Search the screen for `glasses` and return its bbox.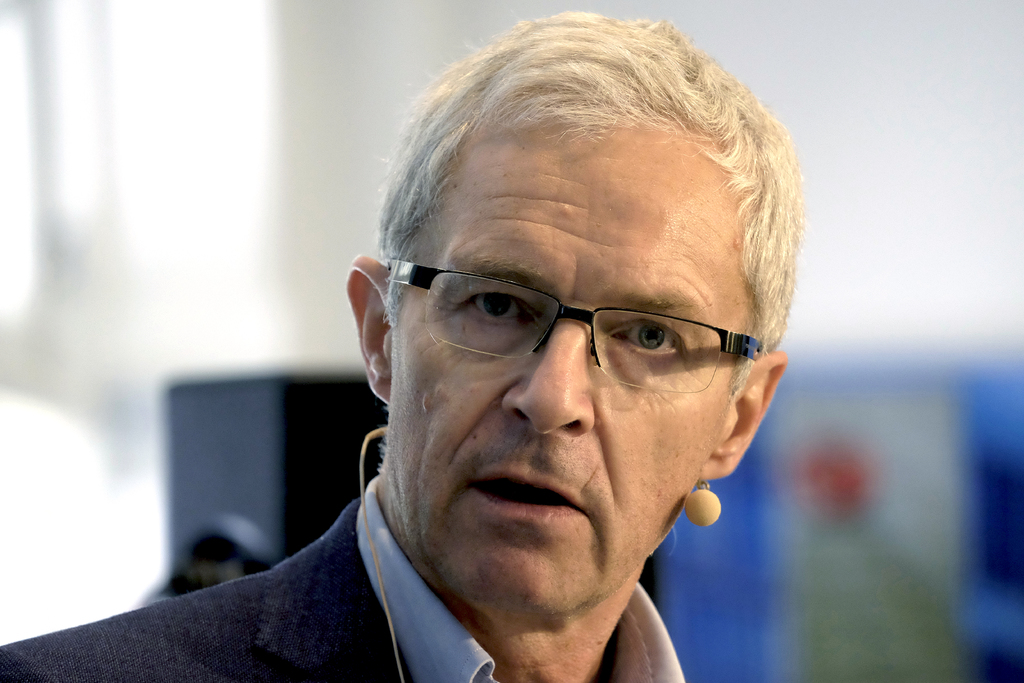
Found: (382, 259, 762, 386).
